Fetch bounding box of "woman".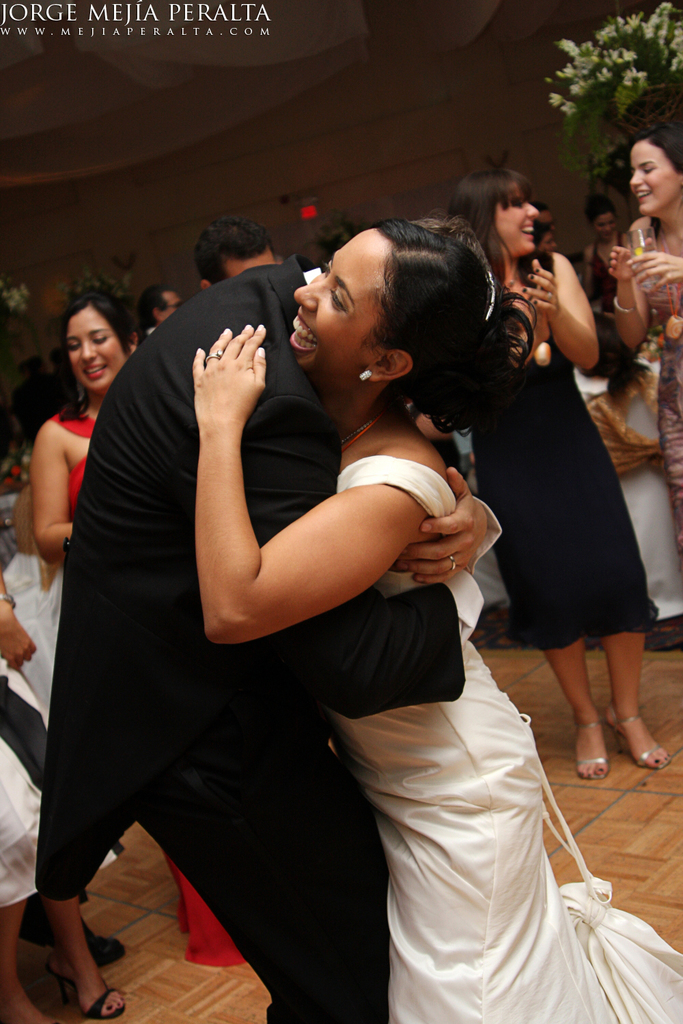
Bbox: 607:124:682:560.
